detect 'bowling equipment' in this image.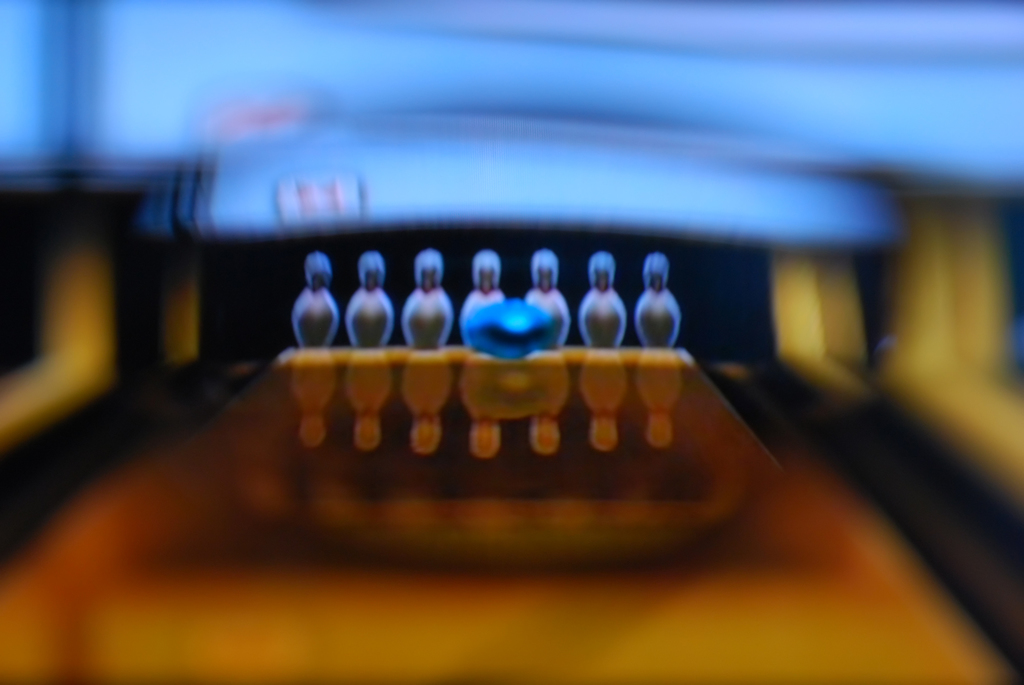
Detection: BBox(464, 249, 502, 316).
